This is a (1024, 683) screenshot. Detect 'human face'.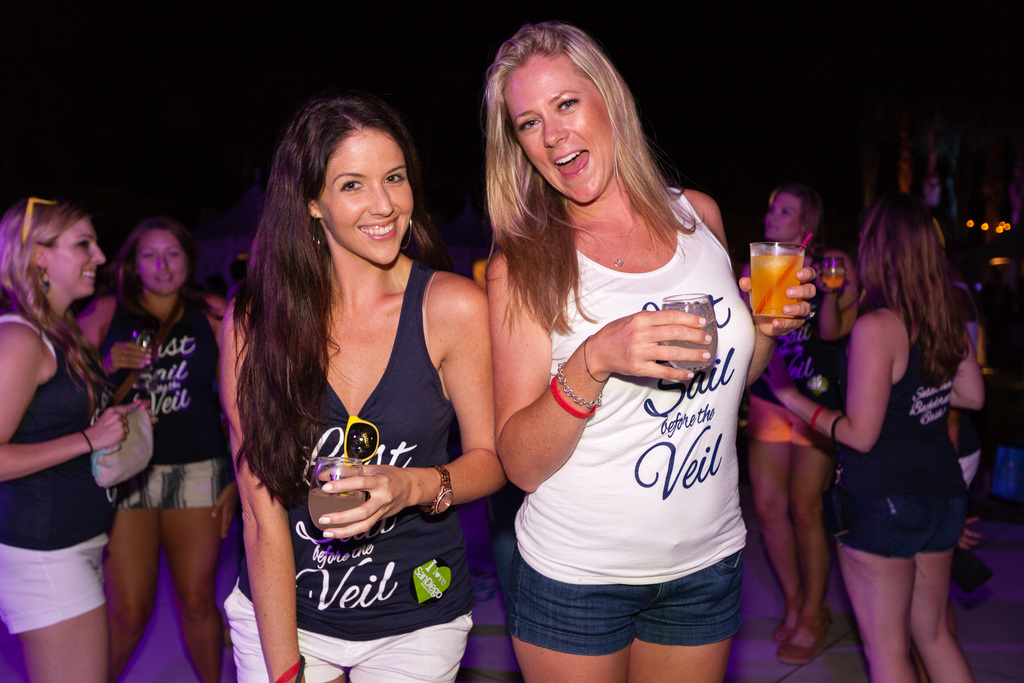
{"left": 504, "top": 55, "right": 616, "bottom": 202}.
